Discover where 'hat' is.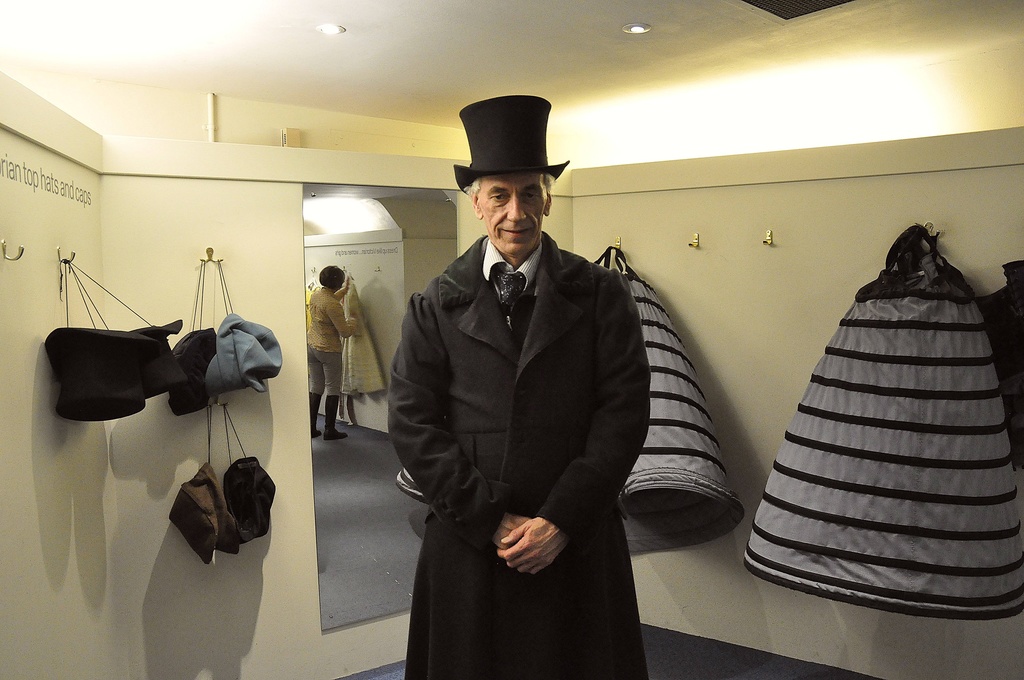
Discovered at {"x1": 70, "y1": 257, "x2": 191, "y2": 400}.
